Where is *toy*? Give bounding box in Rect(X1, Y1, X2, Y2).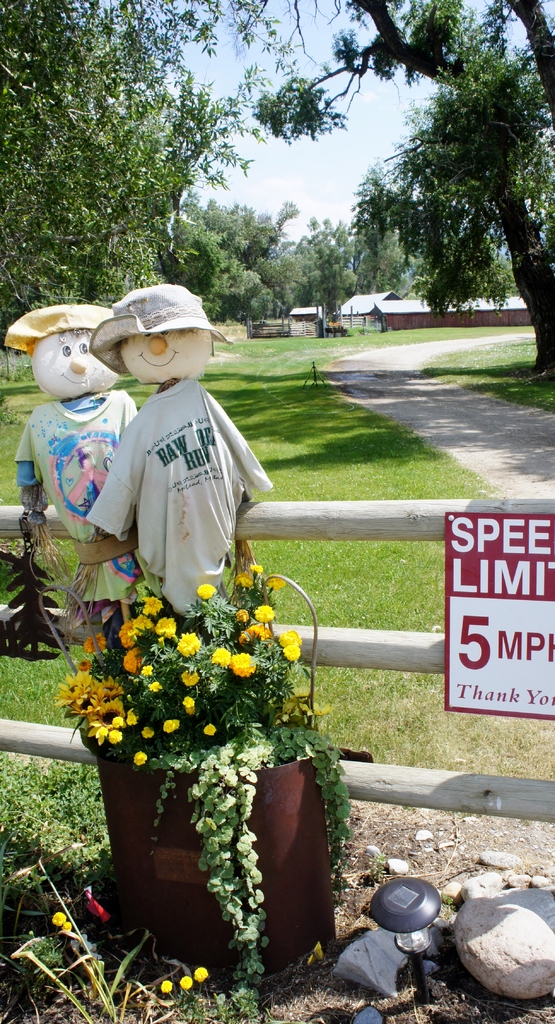
Rect(12, 303, 147, 630).
